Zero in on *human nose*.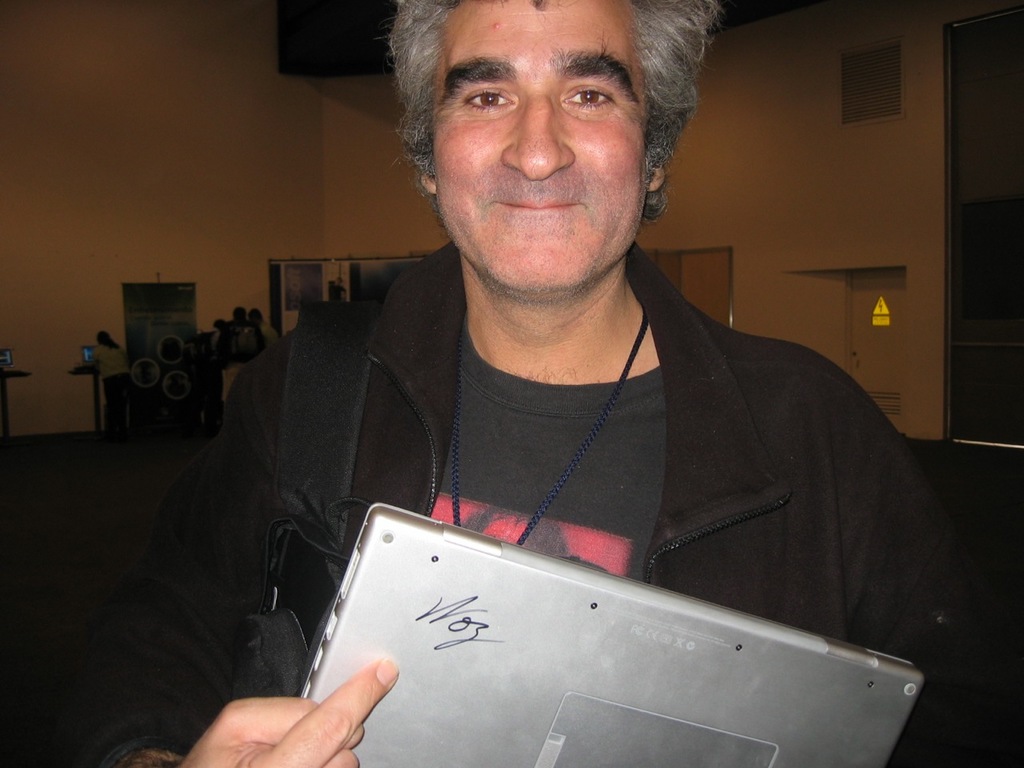
Zeroed in: l=502, t=90, r=578, b=181.
